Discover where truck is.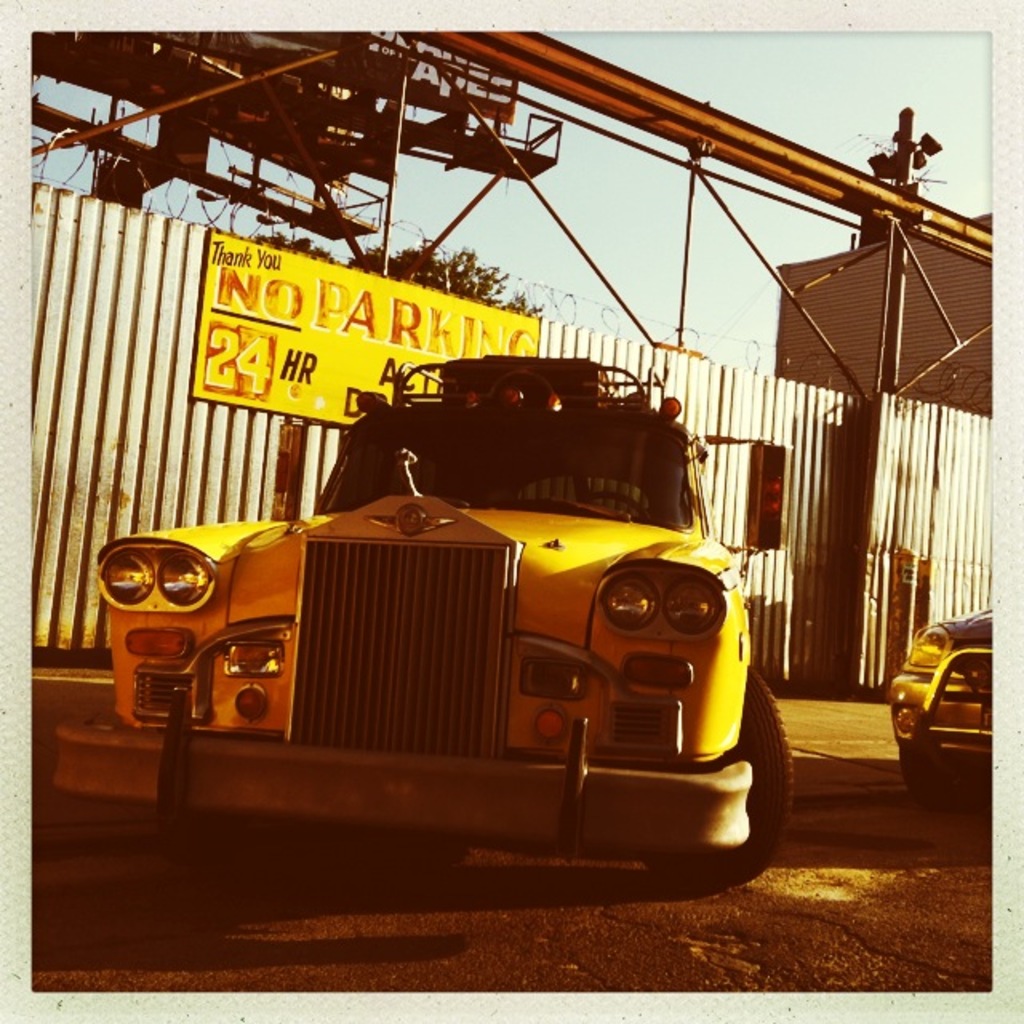
Discovered at l=139, t=354, r=806, b=894.
